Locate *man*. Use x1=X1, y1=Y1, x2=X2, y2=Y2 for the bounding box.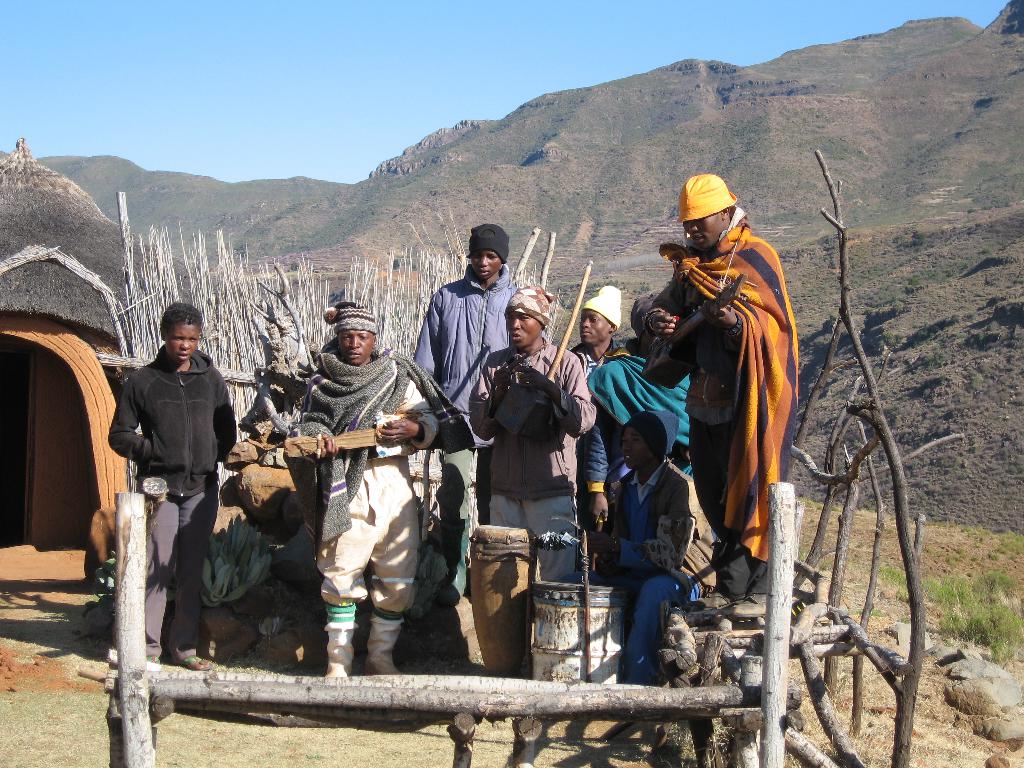
x1=469, y1=284, x2=594, y2=584.
